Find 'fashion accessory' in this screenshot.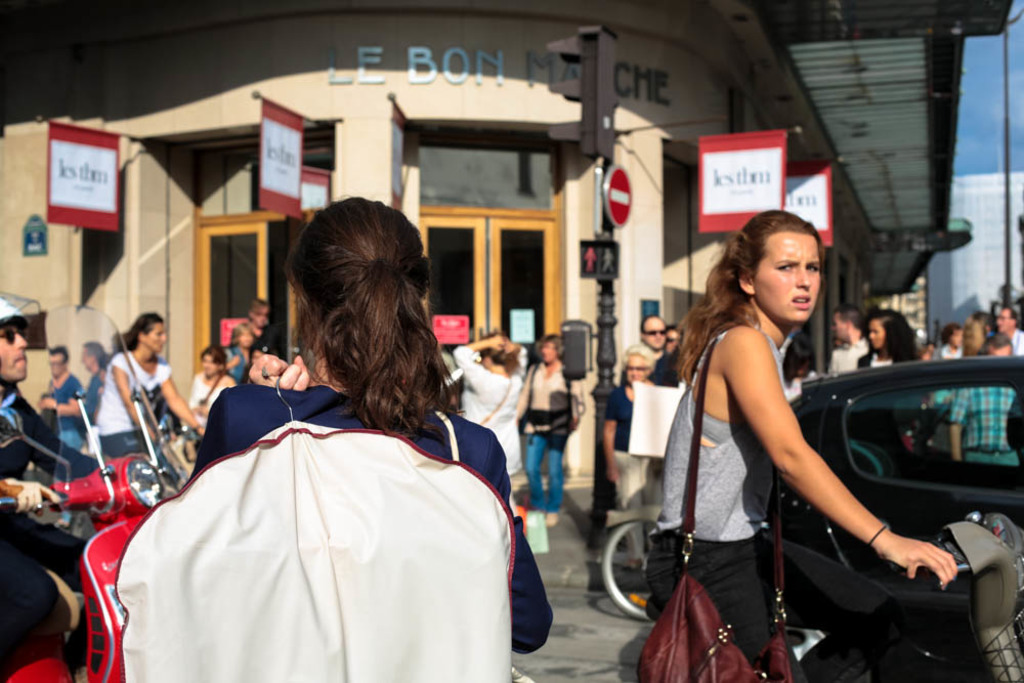
The bounding box for 'fashion accessory' is [481,378,518,427].
